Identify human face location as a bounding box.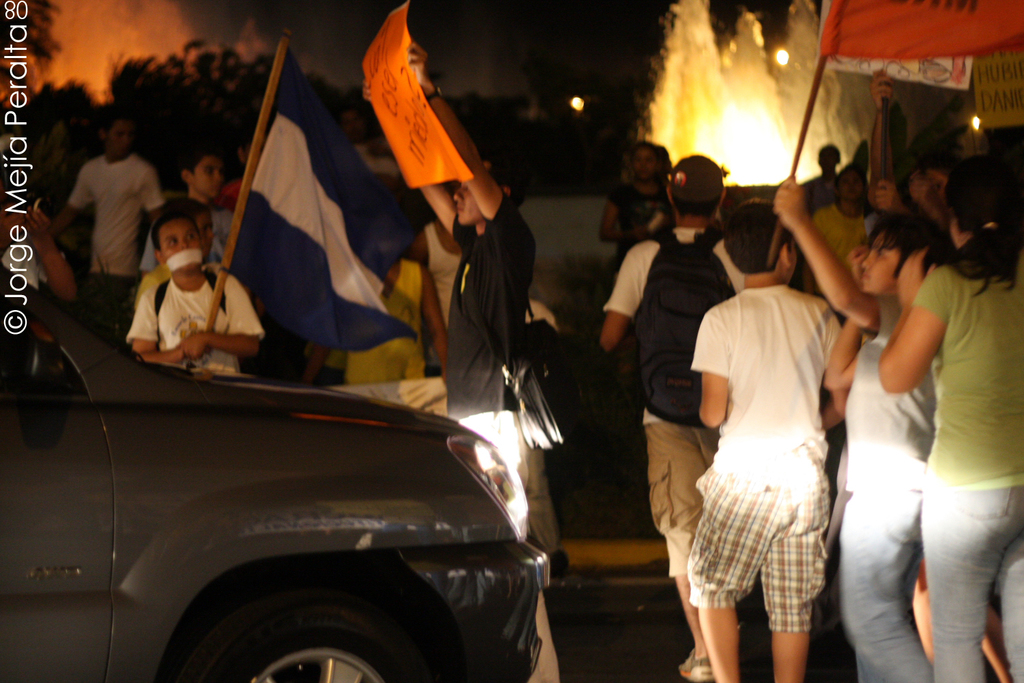
pyautogui.locateOnScreen(161, 214, 212, 271).
